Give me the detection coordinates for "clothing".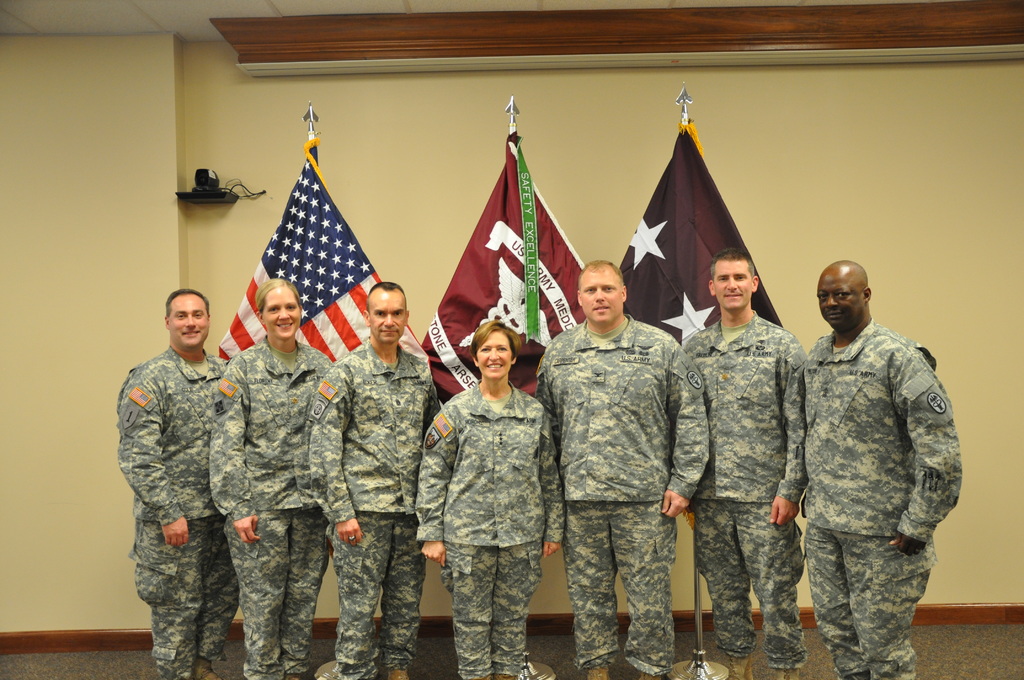
pyautogui.locateOnScreen(676, 304, 809, 670).
